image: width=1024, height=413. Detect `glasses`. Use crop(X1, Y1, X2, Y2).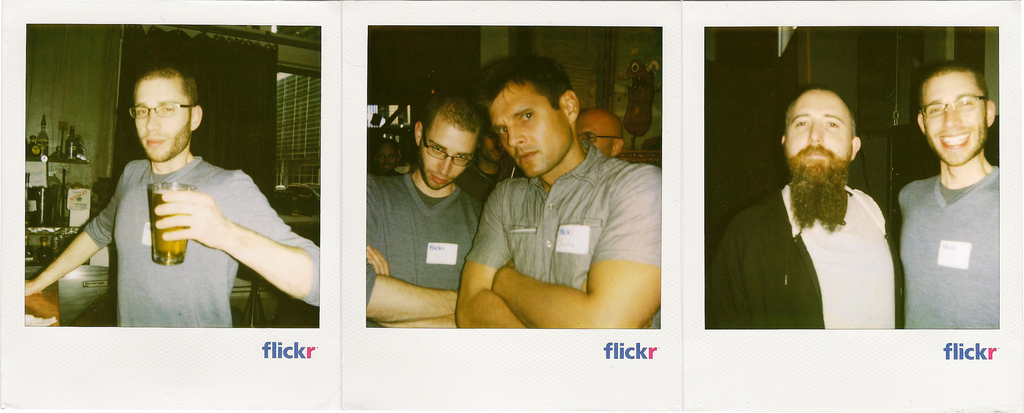
crop(915, 90, 987, 120).
